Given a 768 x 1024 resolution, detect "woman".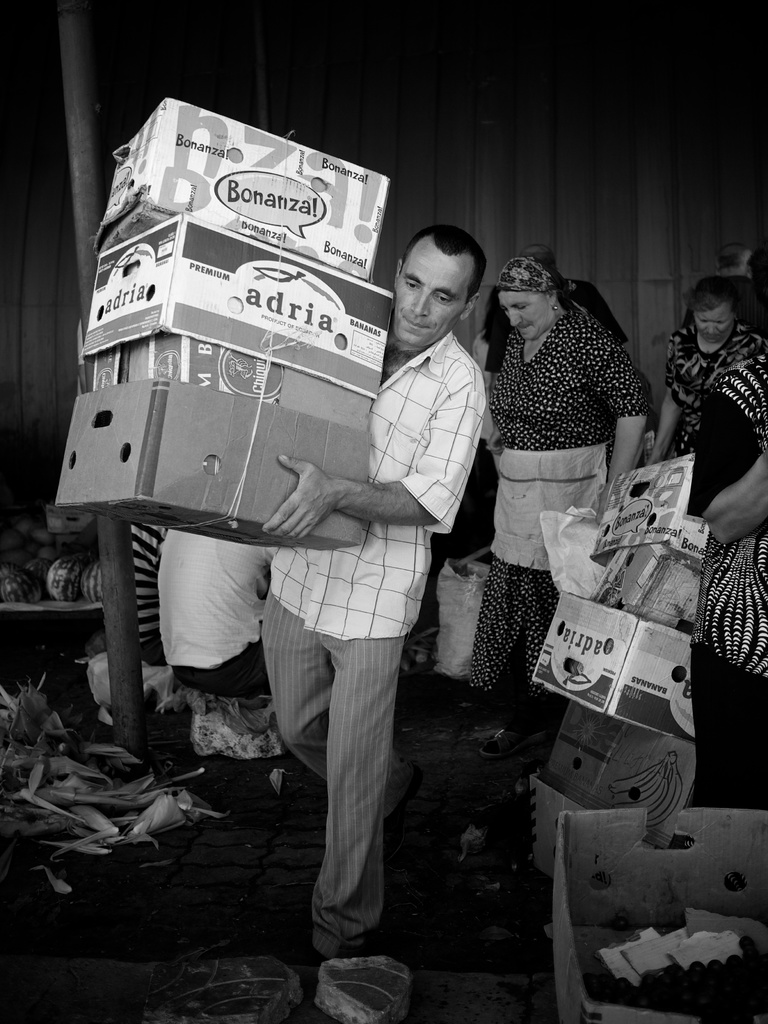
BBox(454, 227, 663, 687).
